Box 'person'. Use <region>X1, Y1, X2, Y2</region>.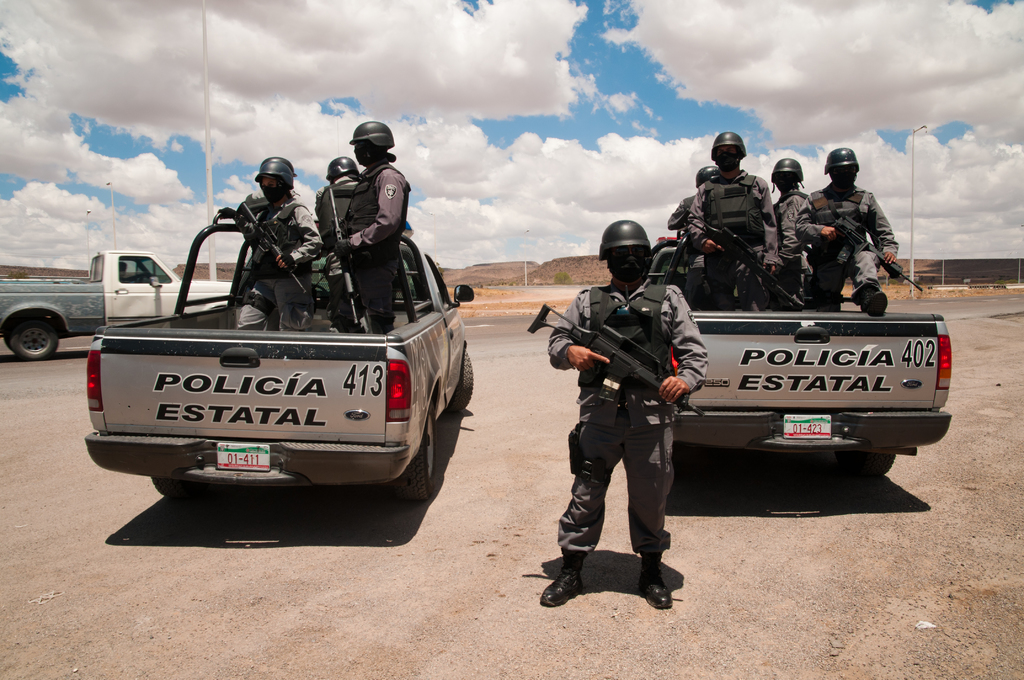
<region>323, 115, 424, 339</region>.
